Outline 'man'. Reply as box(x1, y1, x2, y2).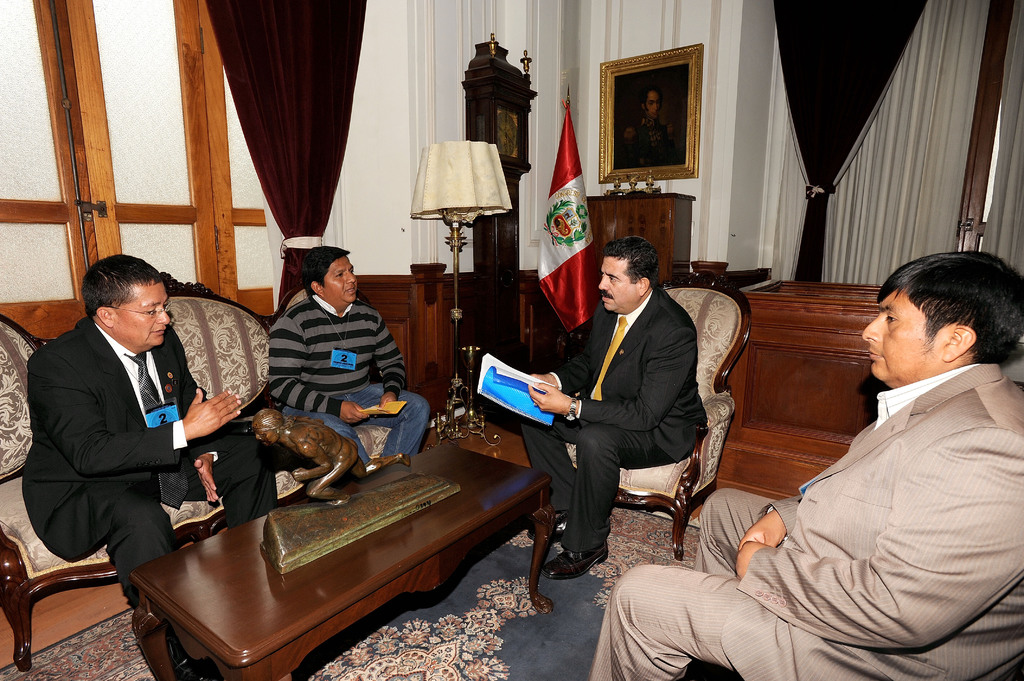
box(515, 232, 705, 573).
